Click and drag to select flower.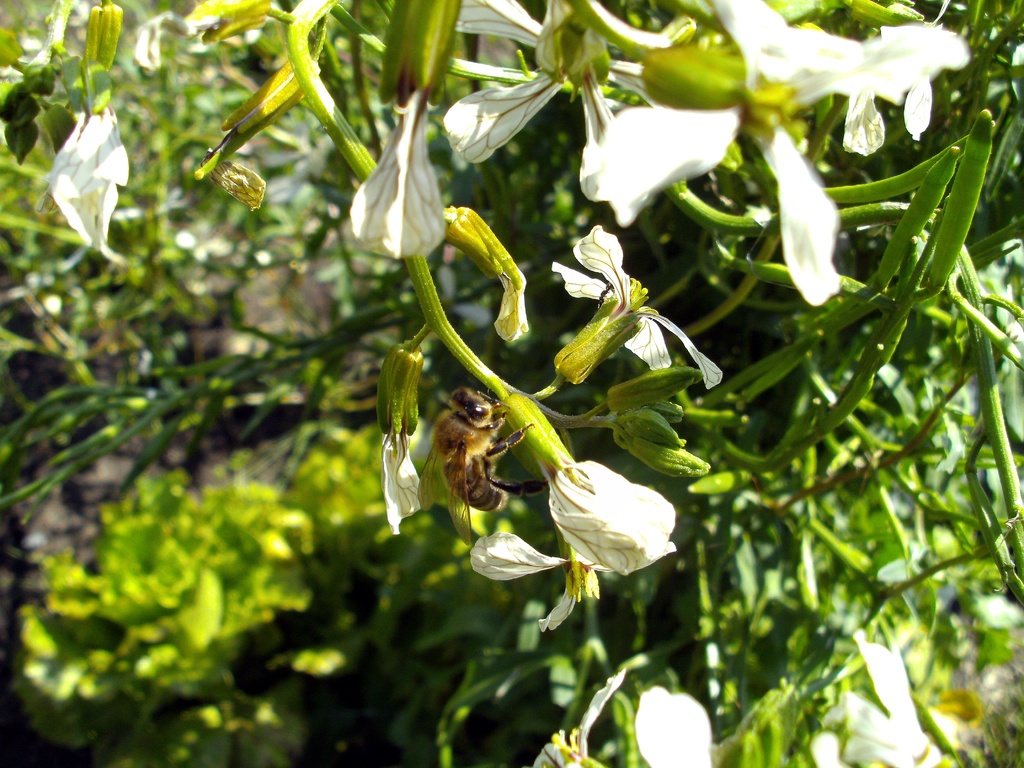
Selection: l=527, t=456, r=683, b=593.
